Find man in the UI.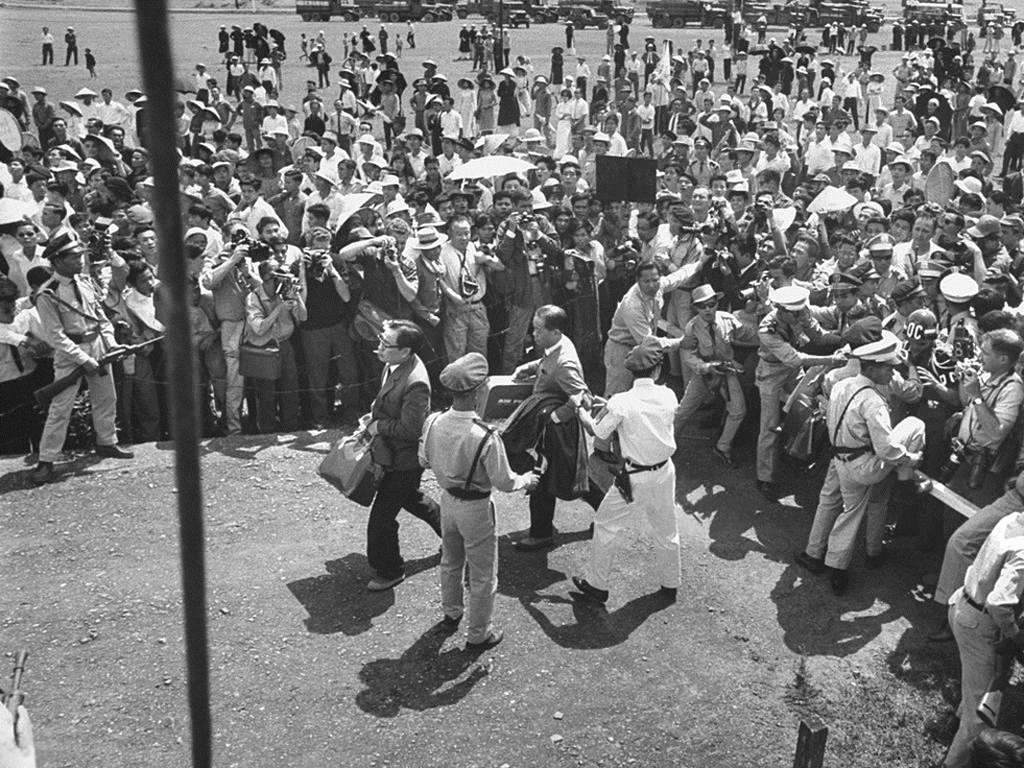
UI element at rect(858, 233, 915, 301).
